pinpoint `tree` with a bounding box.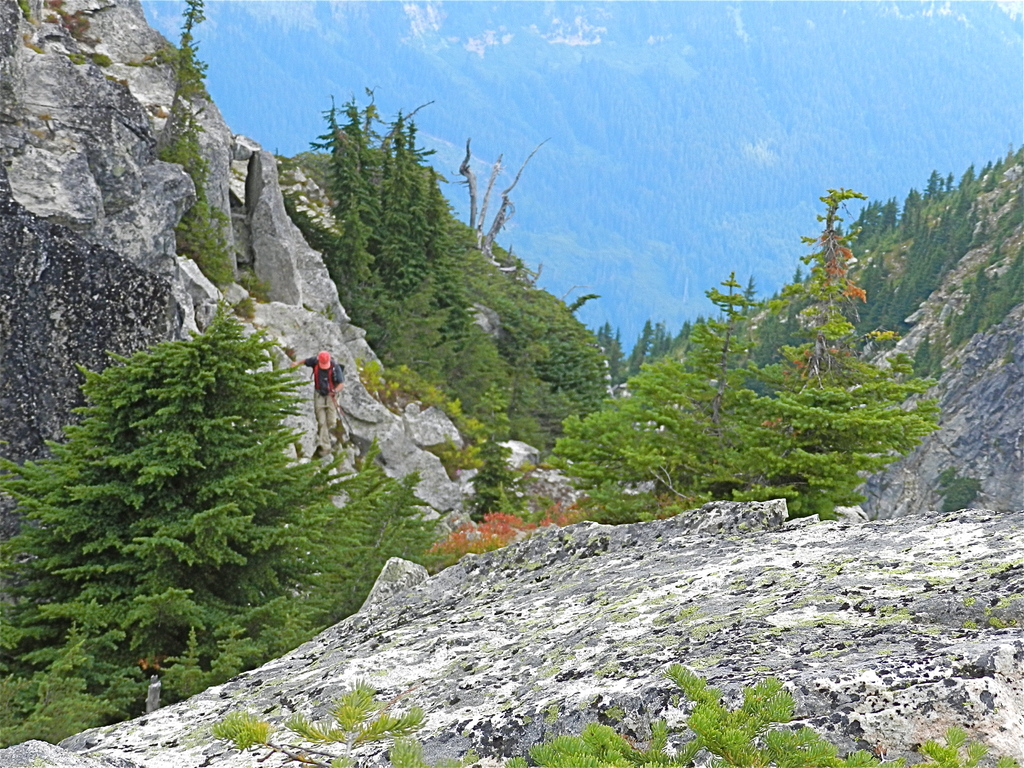
locate(631, 316, 667, 378).
